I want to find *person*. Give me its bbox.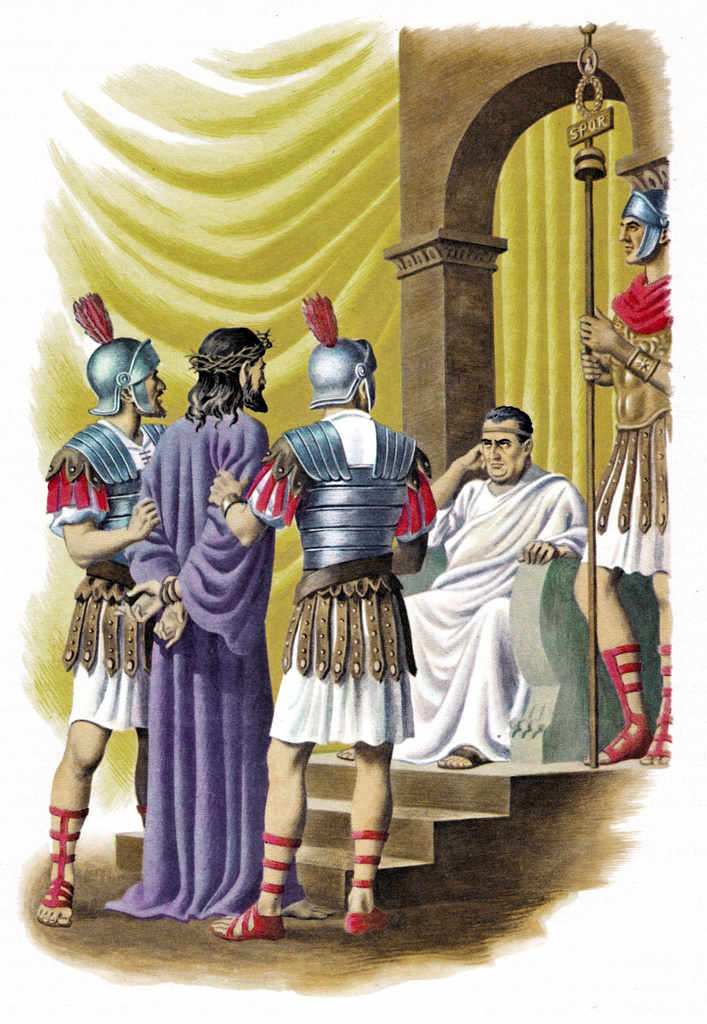
select_region(214, 325, 436, 951).
